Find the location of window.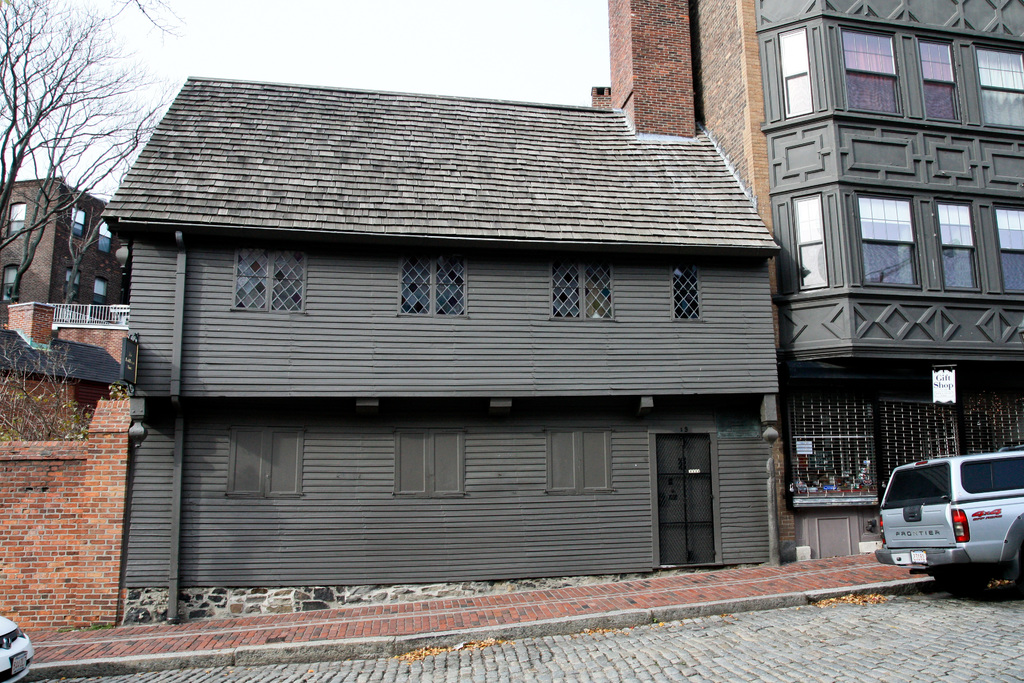
Location: [856, 195, 925, 288].
